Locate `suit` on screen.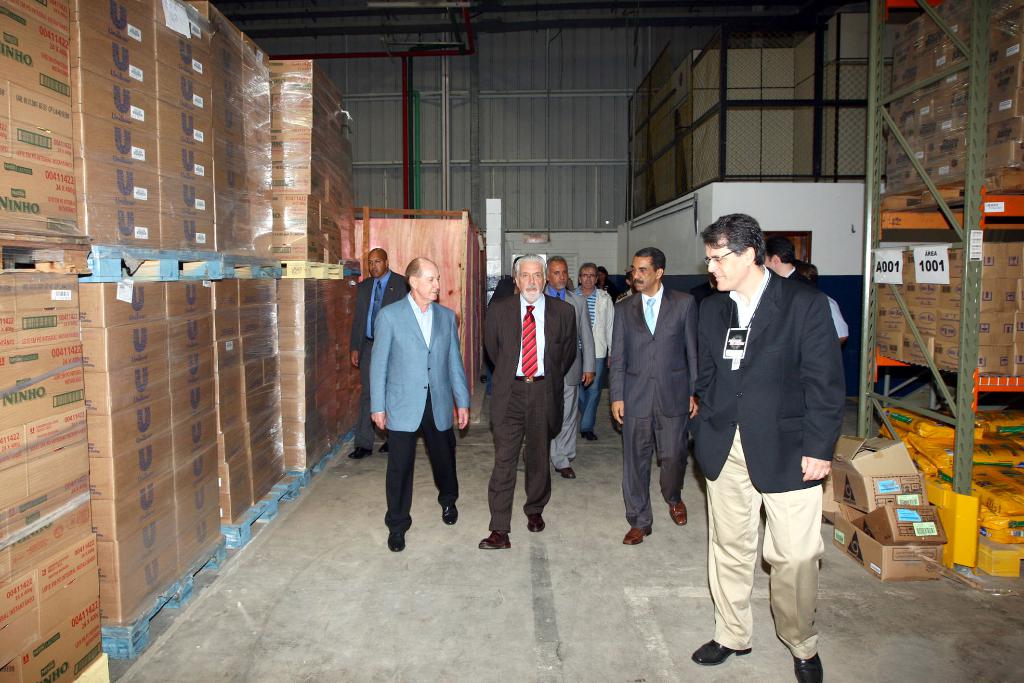
On screen at left=369, top=288, right=472, bottom=536.
